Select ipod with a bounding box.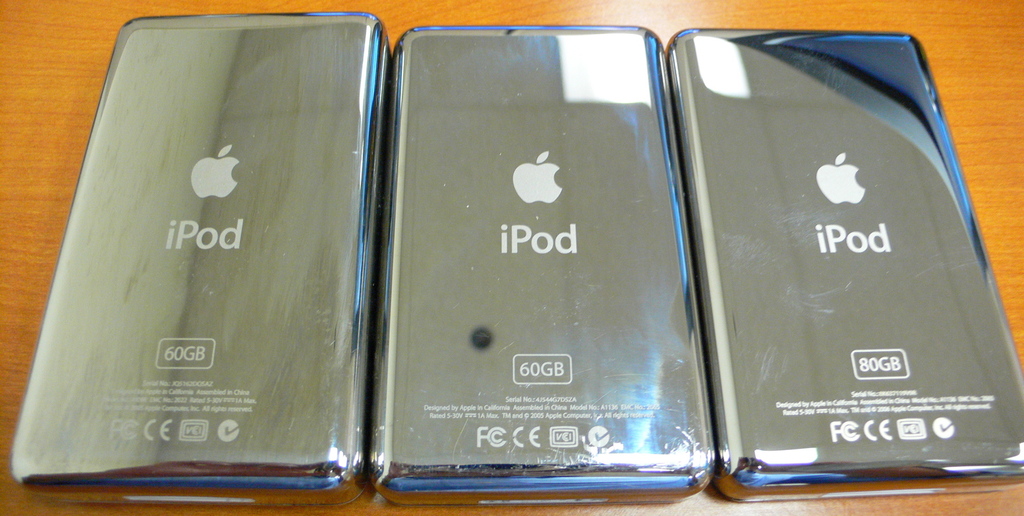
[left=666, top=27, right=1023, bottom=492].
